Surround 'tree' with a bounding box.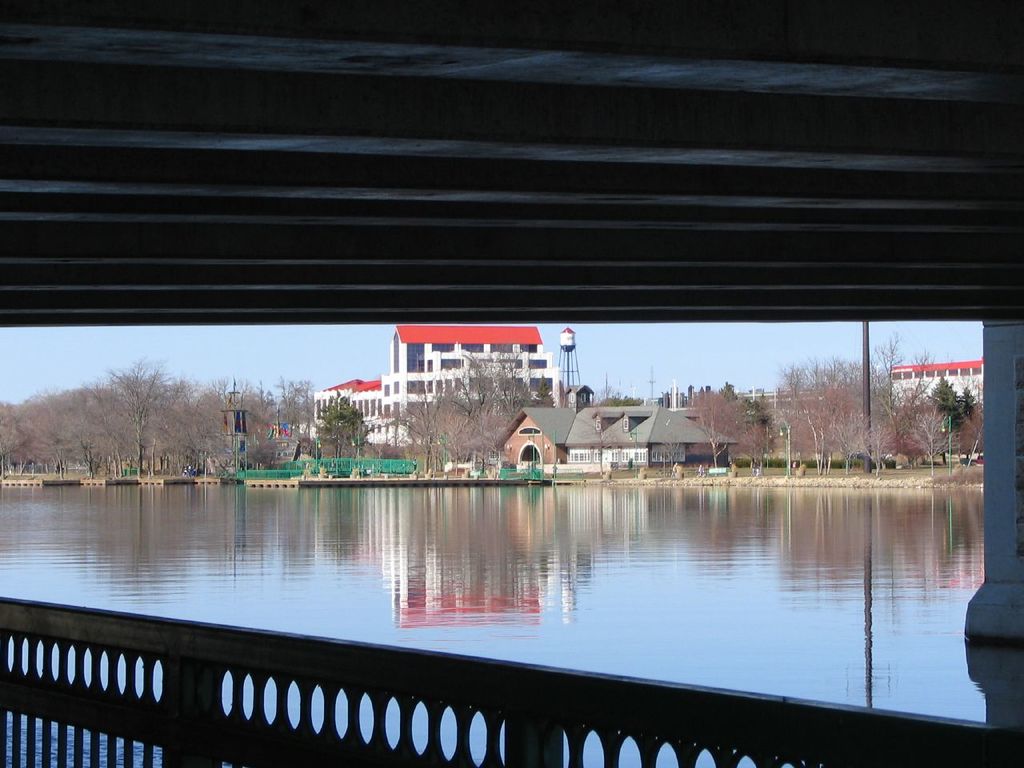
675 387 747 471.
